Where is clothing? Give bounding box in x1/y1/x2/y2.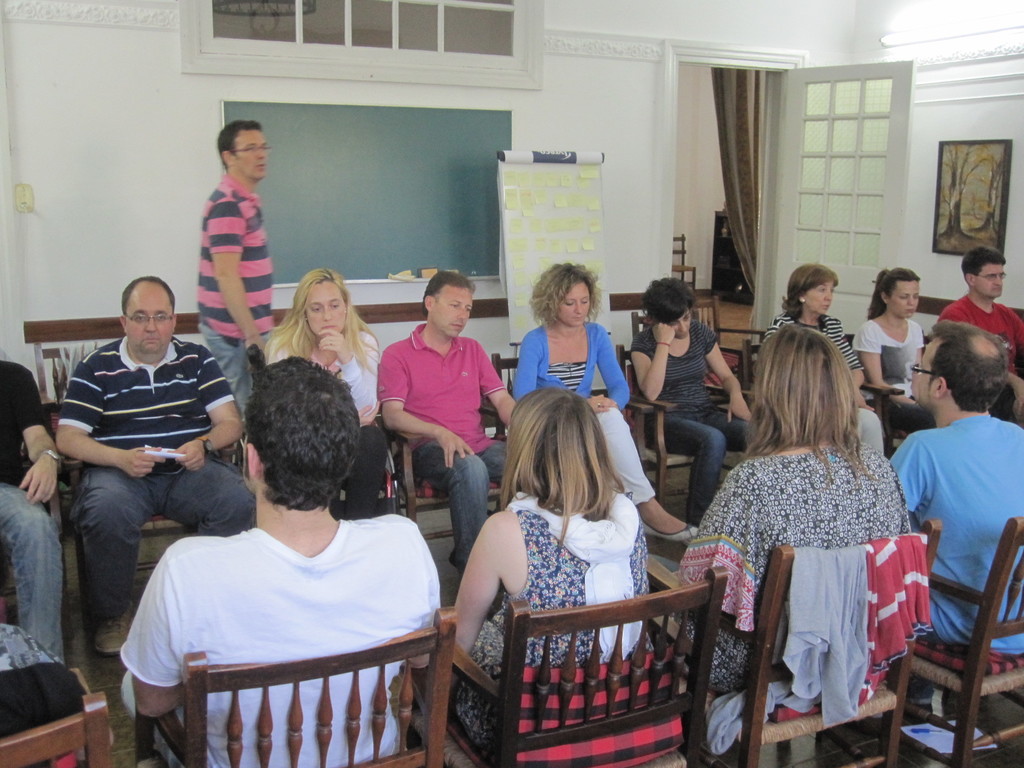
190/172/273/430.
